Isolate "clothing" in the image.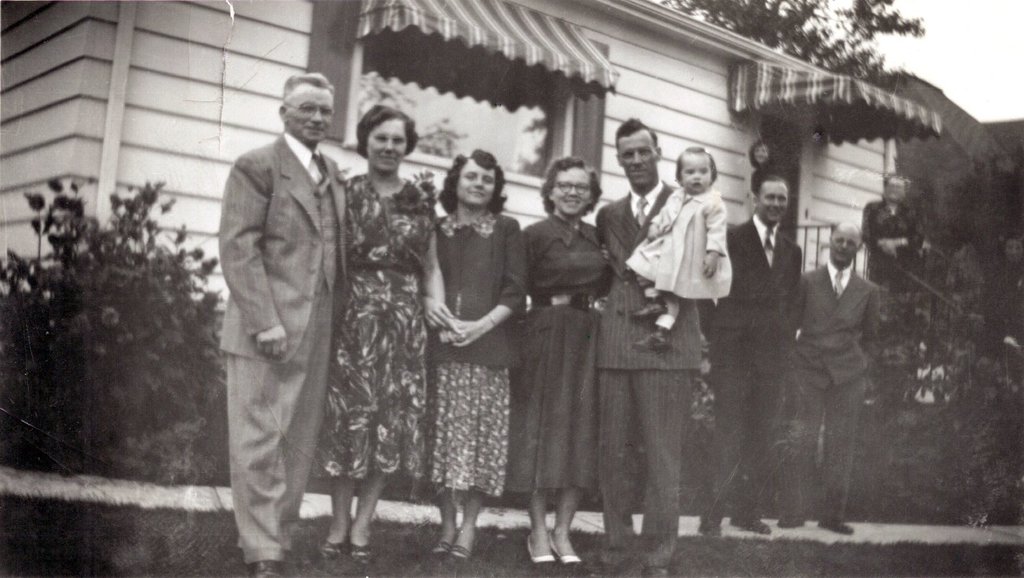
Isolated region: 502:208:615:501.
